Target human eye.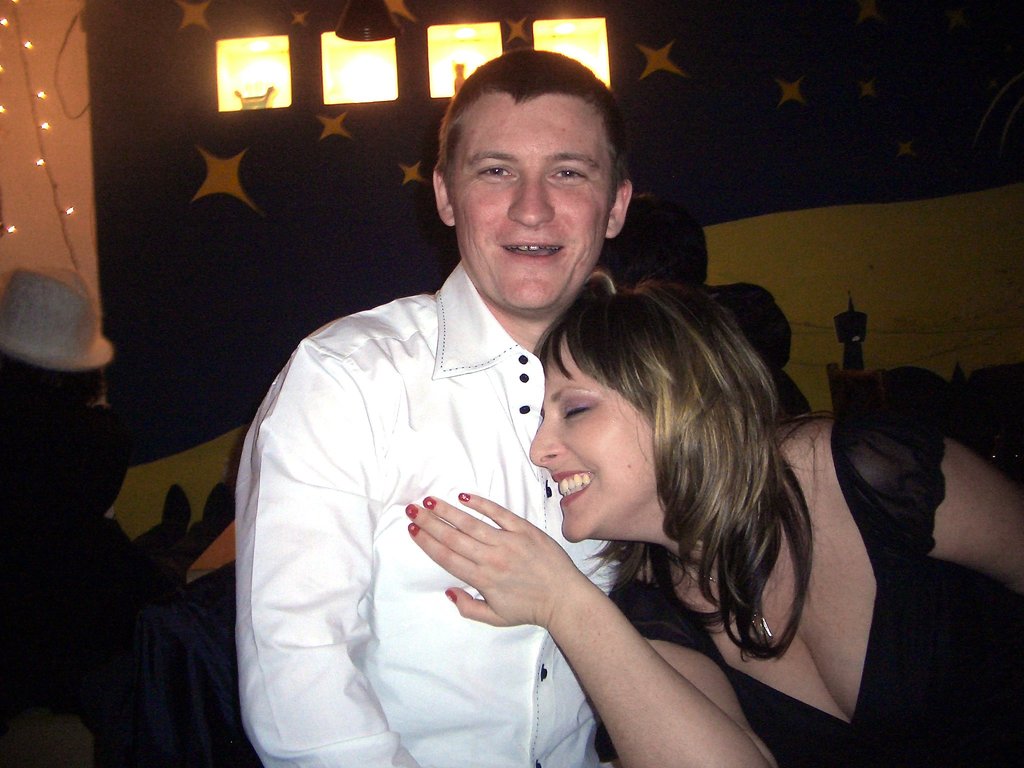
Target region: 546/167/591/183.
